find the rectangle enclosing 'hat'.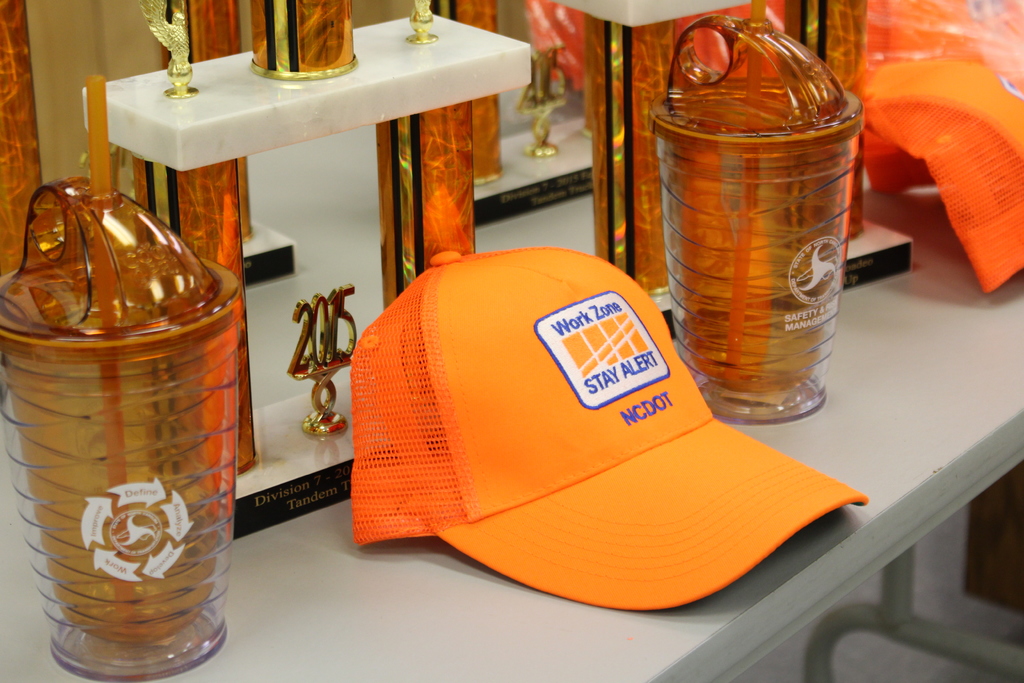
locate(349, 243, 869, 614).
